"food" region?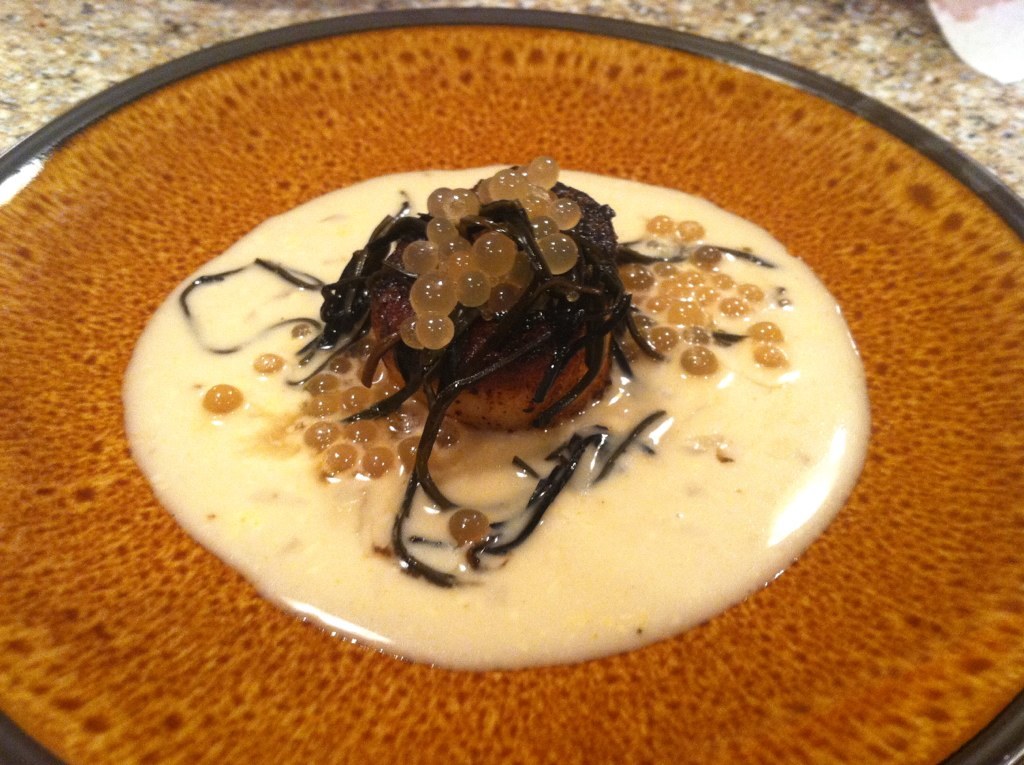
left=0, top=18, right=1023, bottom=764
